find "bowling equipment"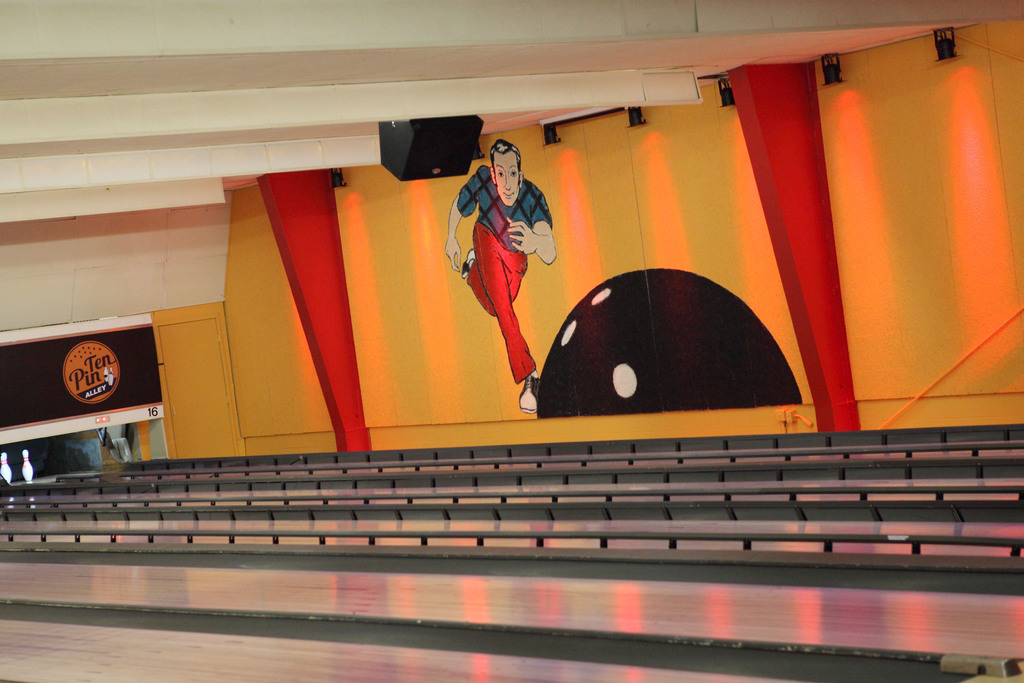
[x1=19, y1=443, x2=35, y2=487]
